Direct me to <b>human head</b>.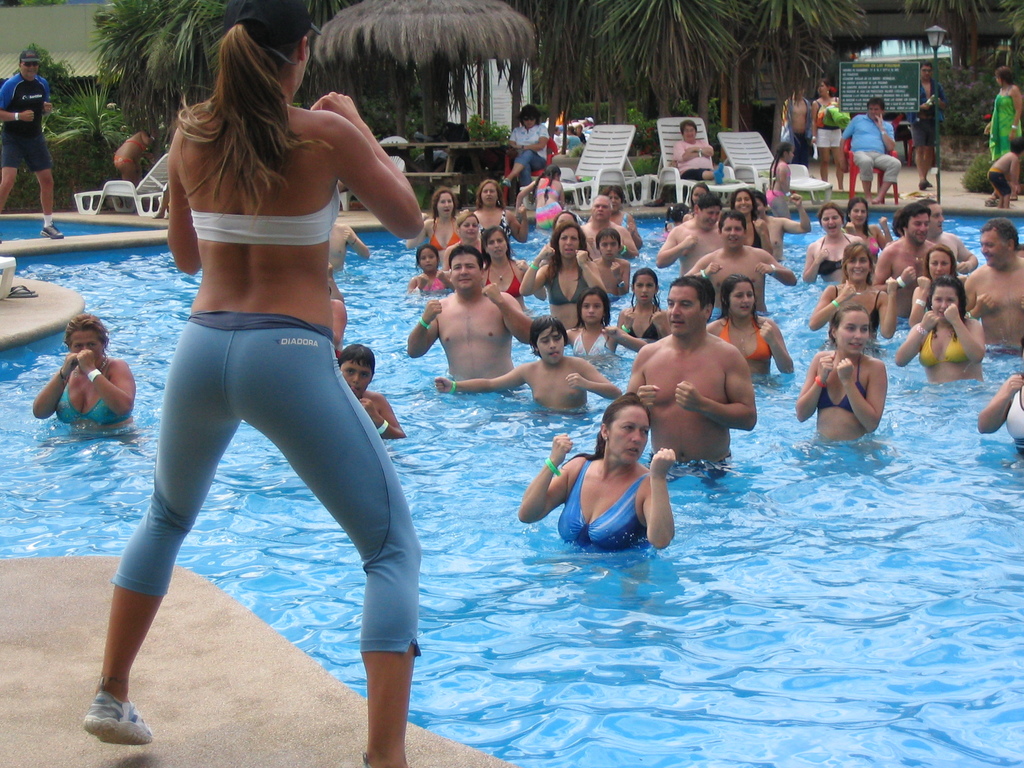
Direction: [840,240,872,284].
